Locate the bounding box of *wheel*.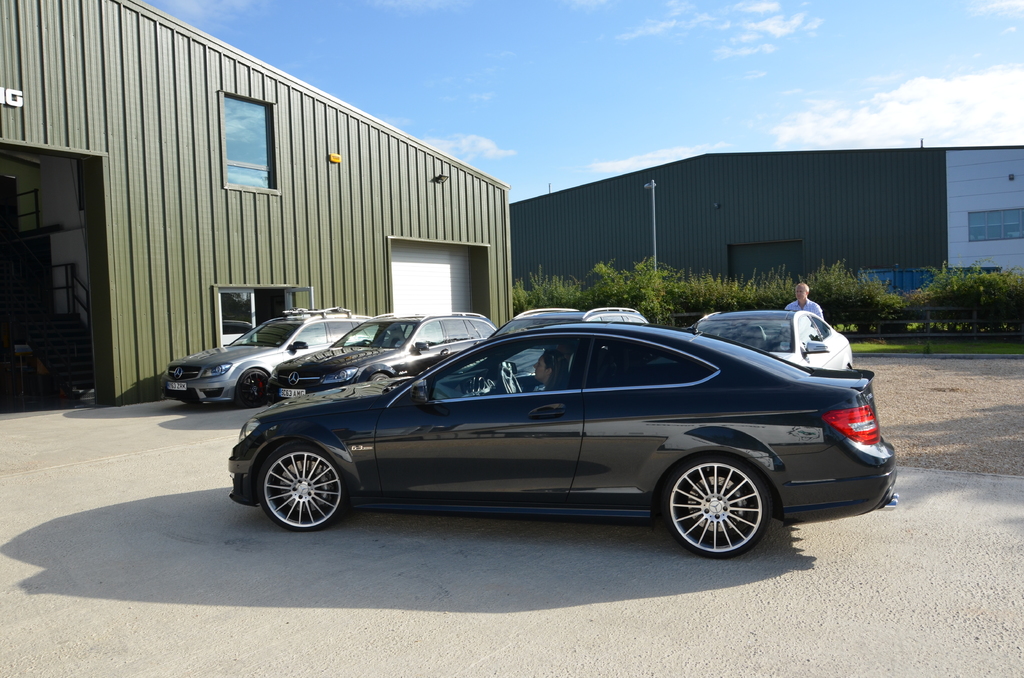
Bounding box: [x1=660, y1=464, x2=766, y2=546].
